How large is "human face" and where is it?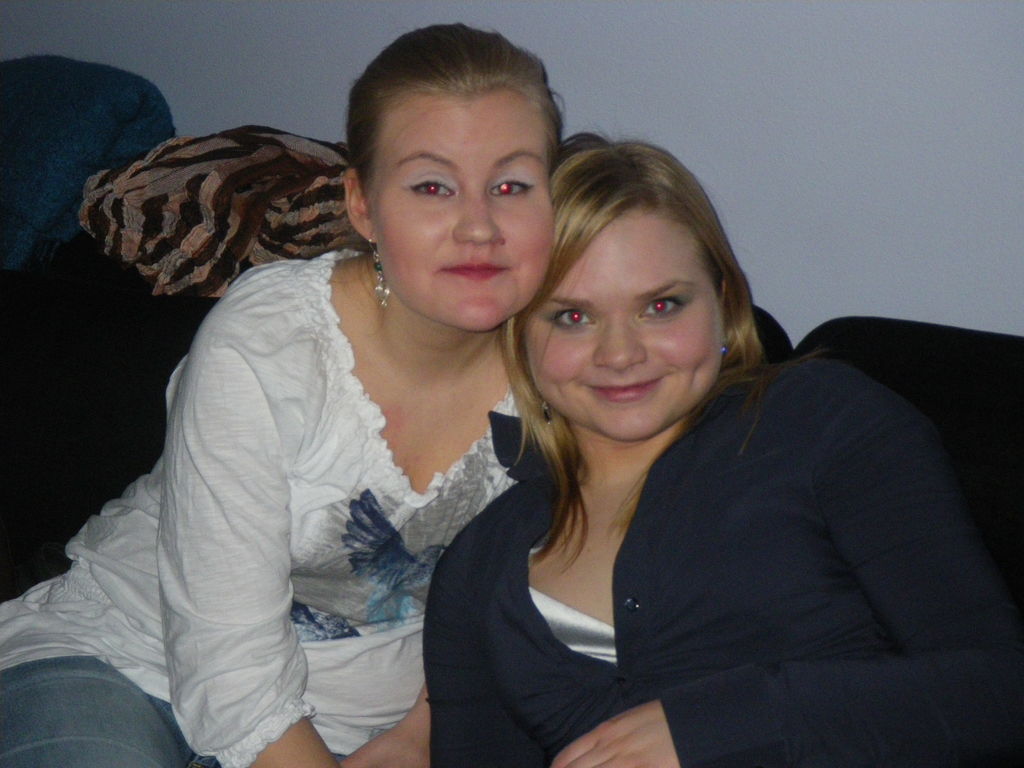
Bounding box: BBox(523, 223, 719, 439).
